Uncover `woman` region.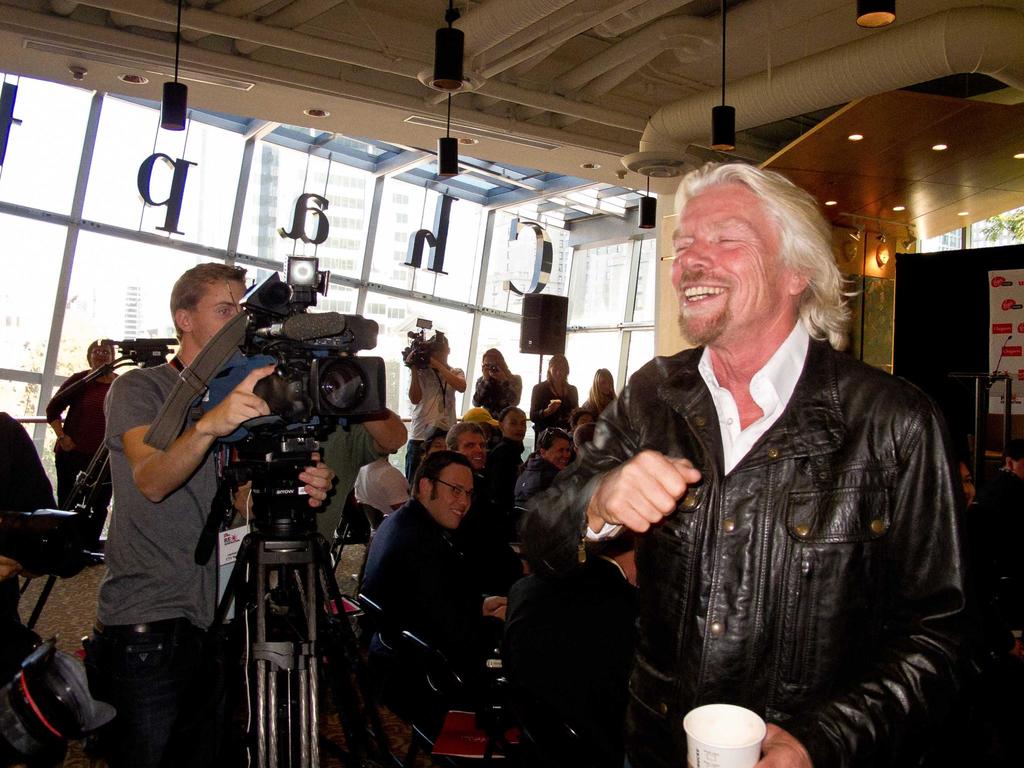
Uncovered: left=518, top=429, right=573, bottom=508.
